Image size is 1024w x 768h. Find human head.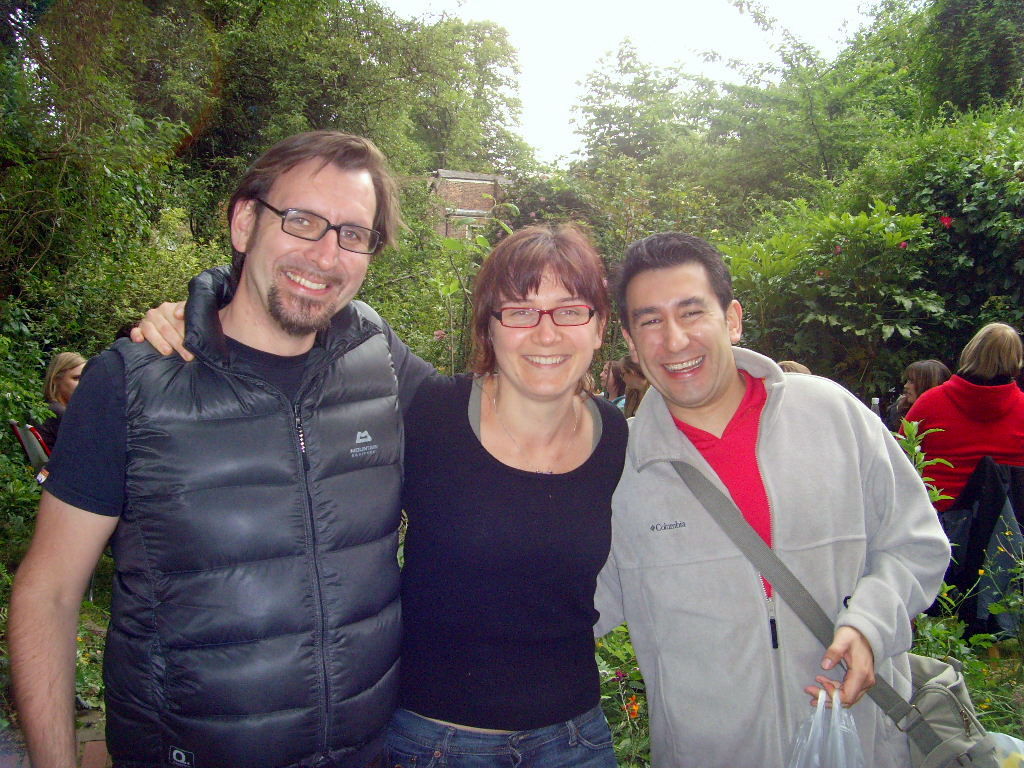
230:128:401:338.
